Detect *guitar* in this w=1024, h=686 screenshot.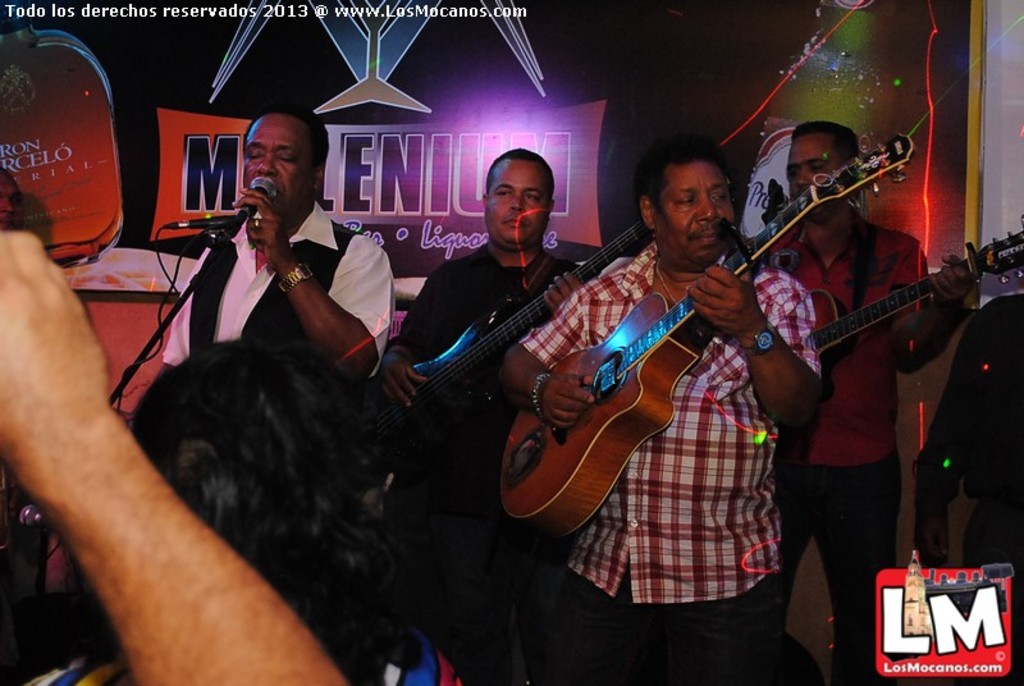
Detection: [813,220,1023,365].
